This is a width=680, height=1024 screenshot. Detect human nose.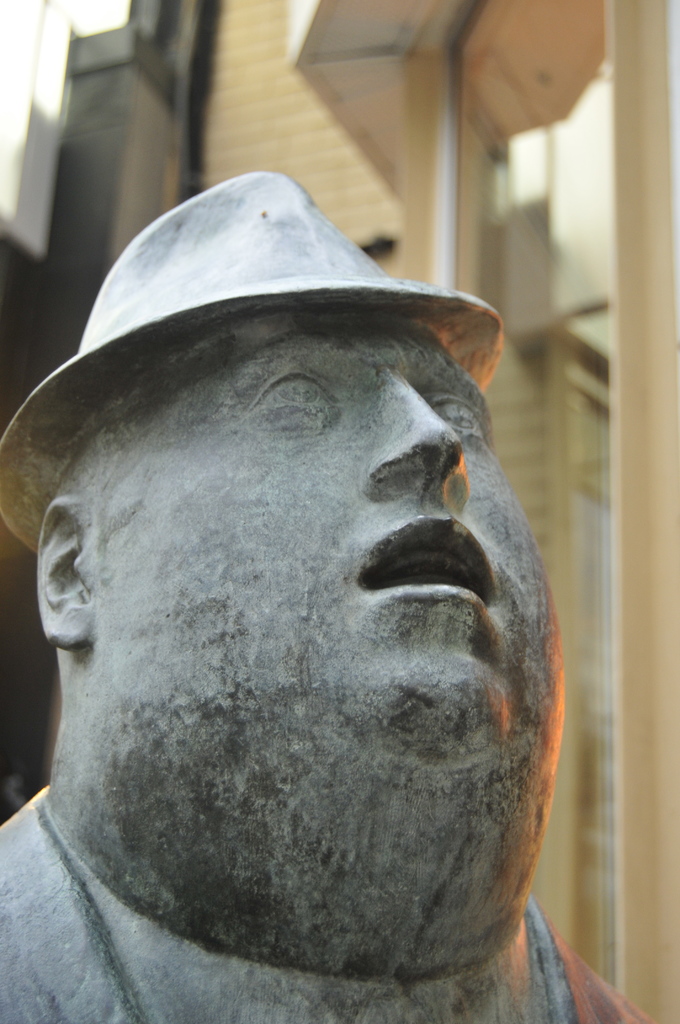
(left=366, top=381, right=471, bottom=496).
